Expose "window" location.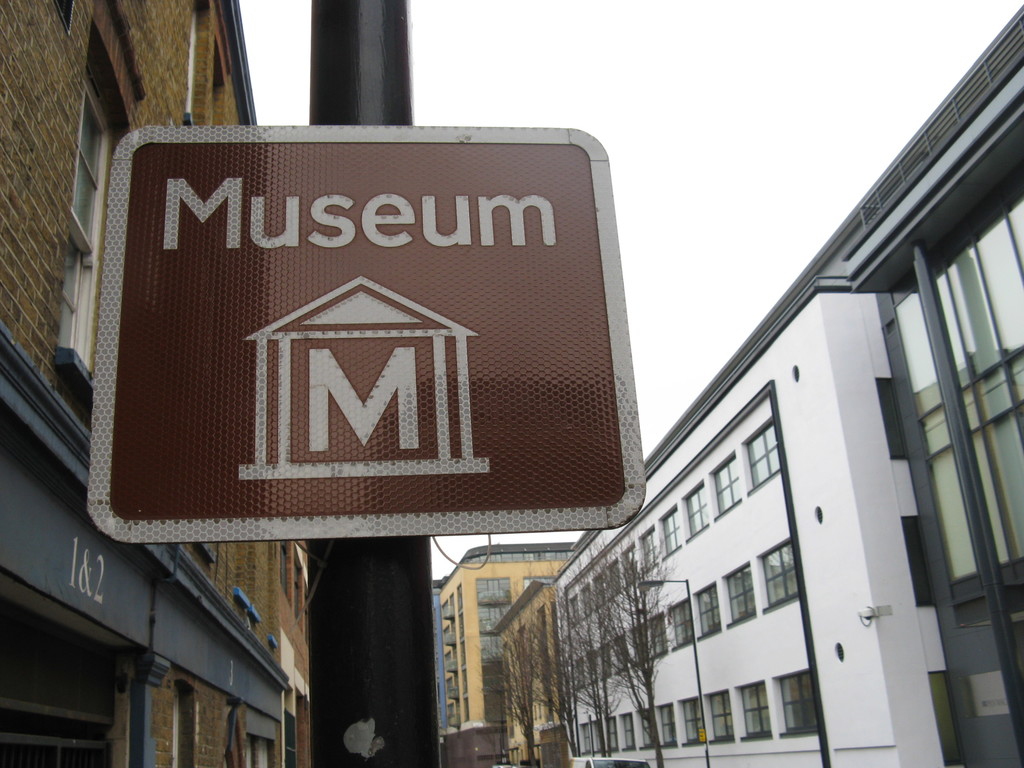
Exposed at 231:733:276:767.
